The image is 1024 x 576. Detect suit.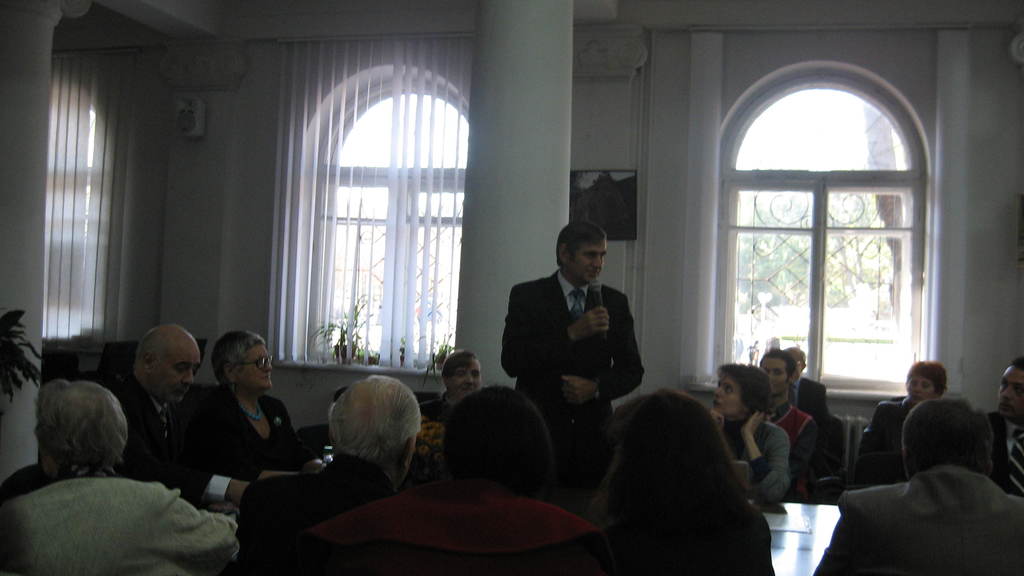
Detection: 808, 465, 1023, 575.
